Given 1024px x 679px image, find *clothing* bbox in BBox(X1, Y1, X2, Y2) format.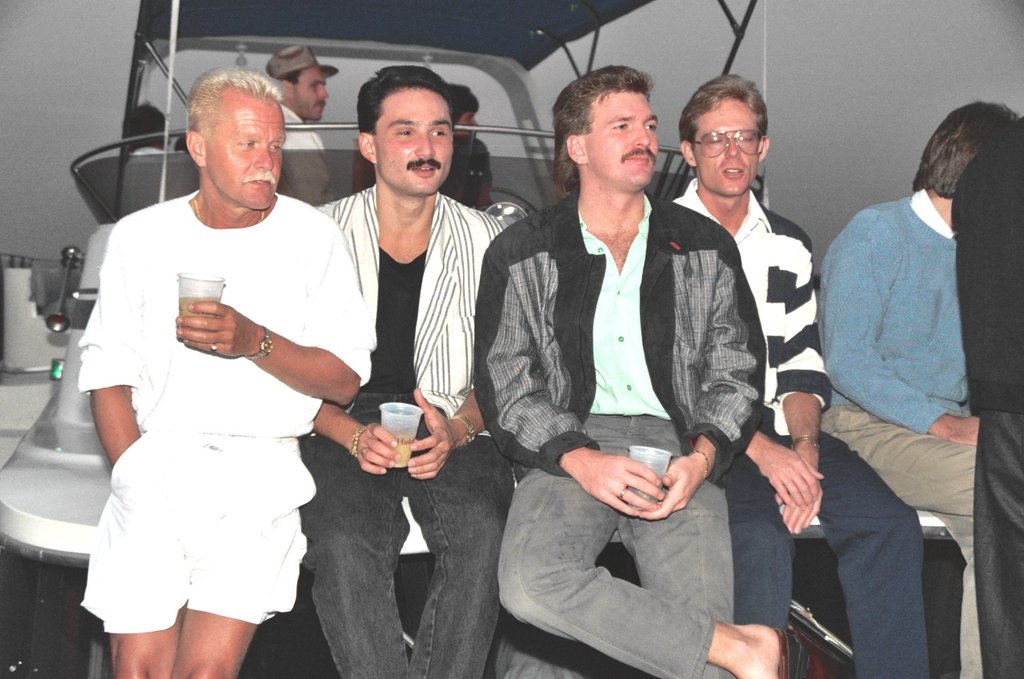
BBox(942, 101, 1023, 678).
